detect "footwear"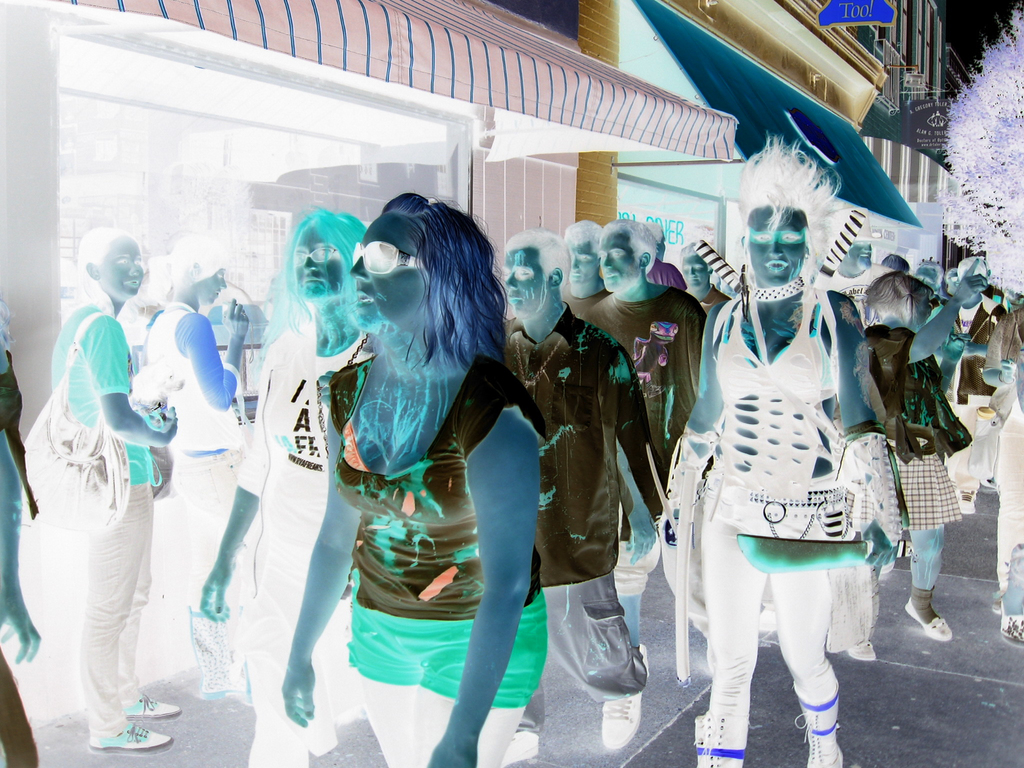
[left=840, top=634, right=874, bottom=664]
